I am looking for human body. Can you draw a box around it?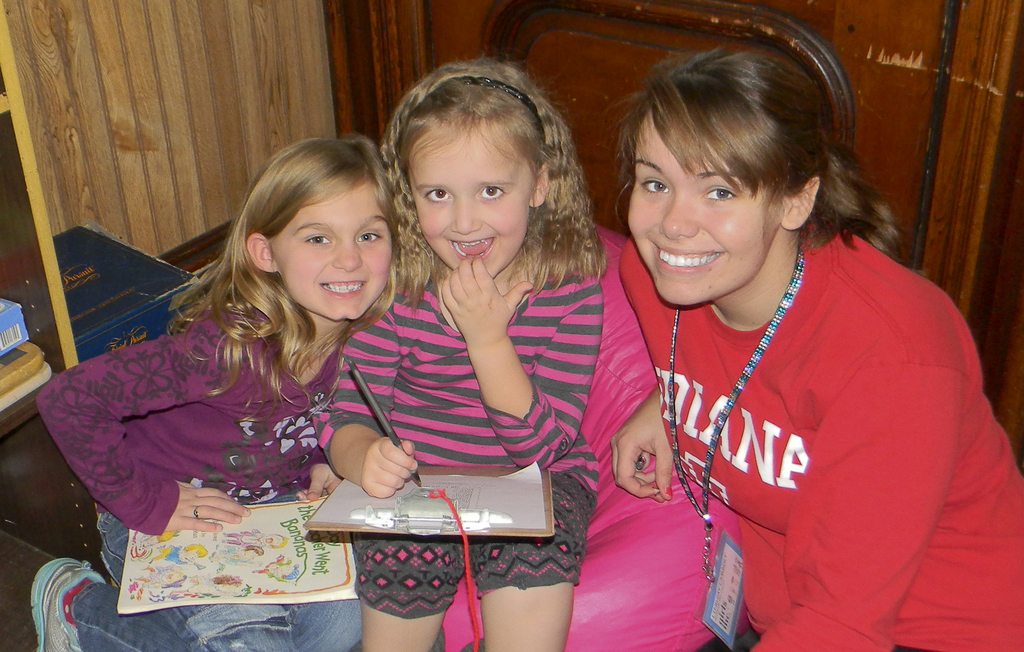
Sure, the bounding box is <box>605,223,1023,651</box>.
